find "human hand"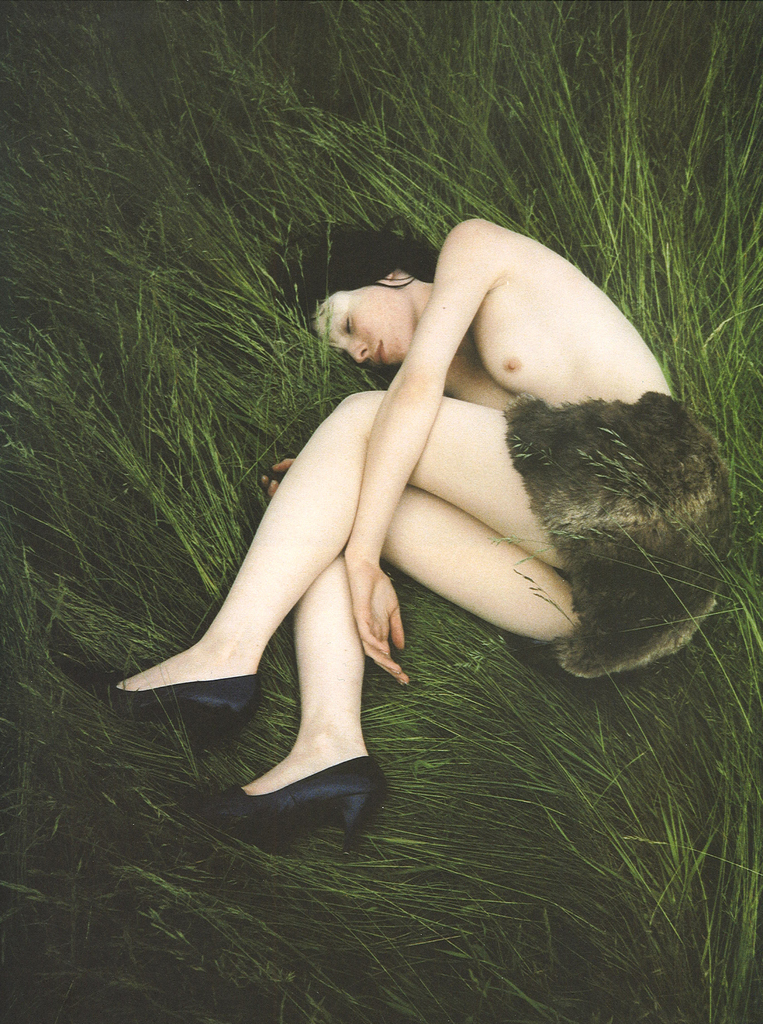
[x1=258, y1=460, x2=296, y2=501]
